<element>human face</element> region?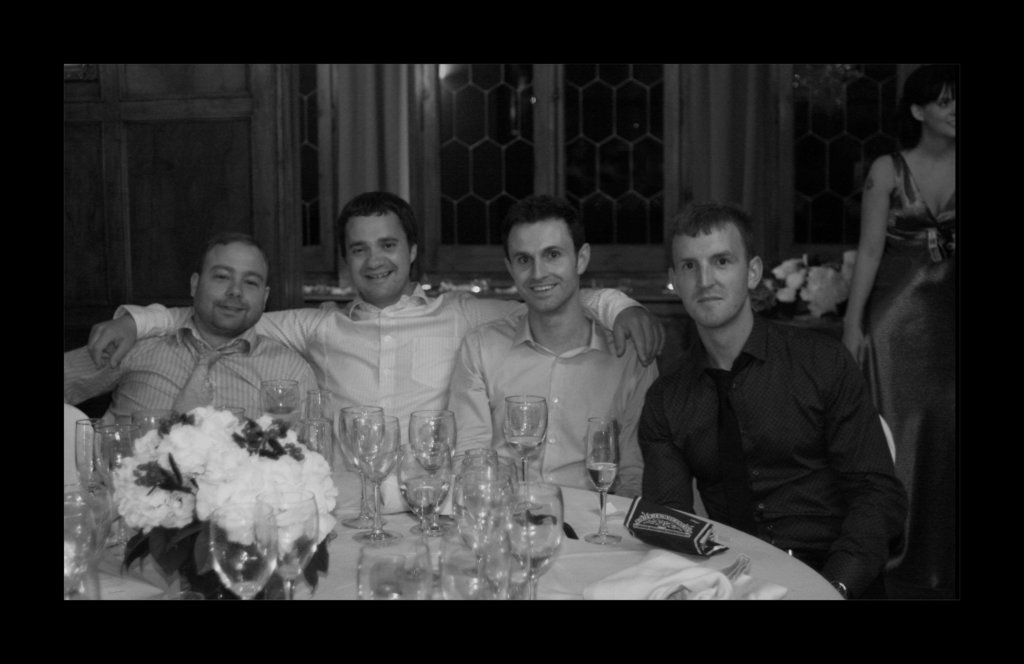
crop(505, 222, 575, 310)
